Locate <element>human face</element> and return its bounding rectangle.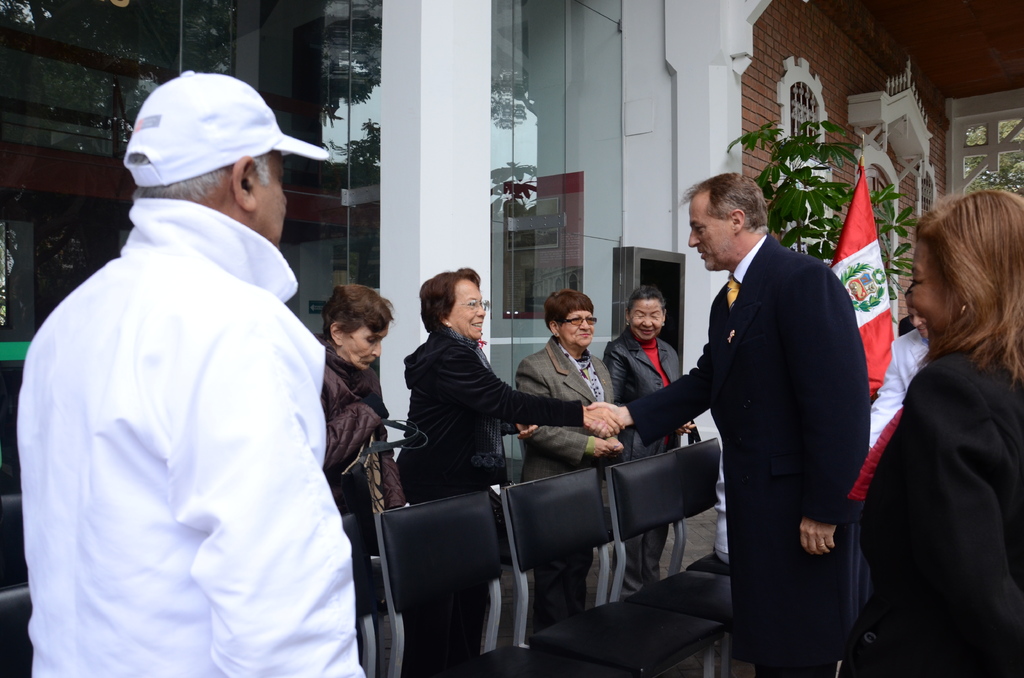
[x1=911, y1=241, x2=948, y2=341].
